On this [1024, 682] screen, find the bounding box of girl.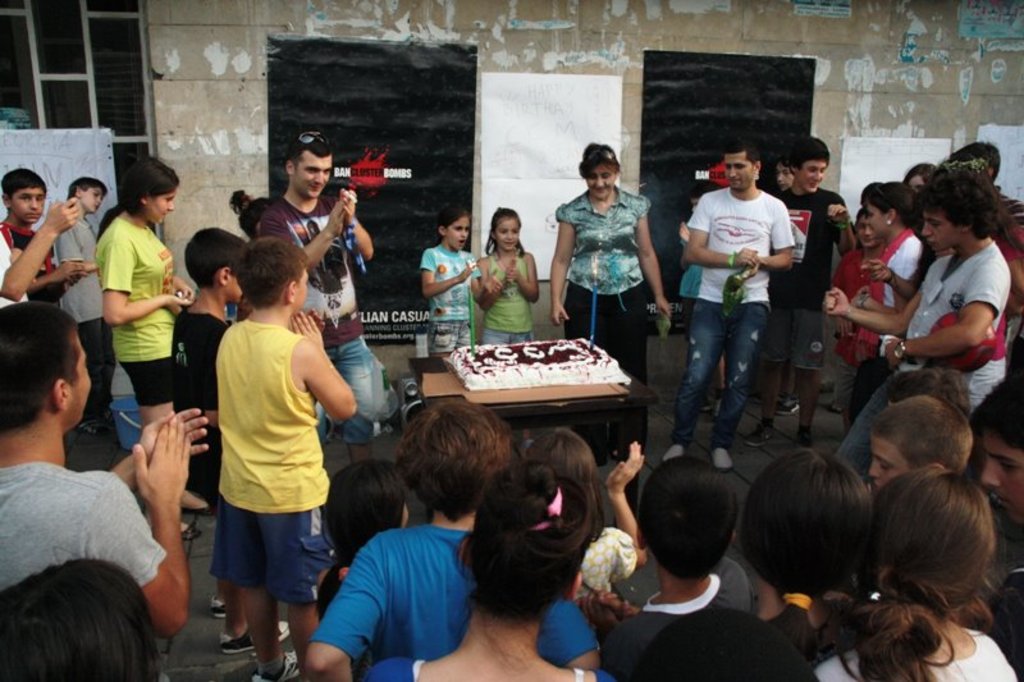
Bounding box: (x1=735, y1=443, x2=893, y2=668).
